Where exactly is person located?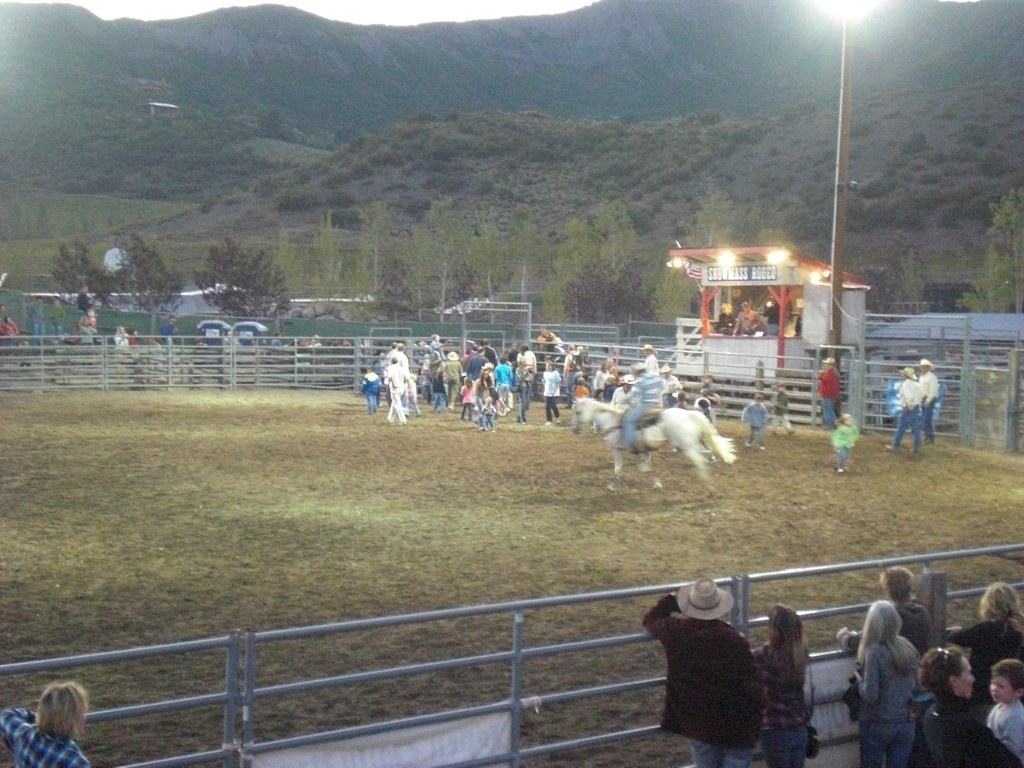
Its bounding box is x1=881, y1=366, x2=927, y2=454.
